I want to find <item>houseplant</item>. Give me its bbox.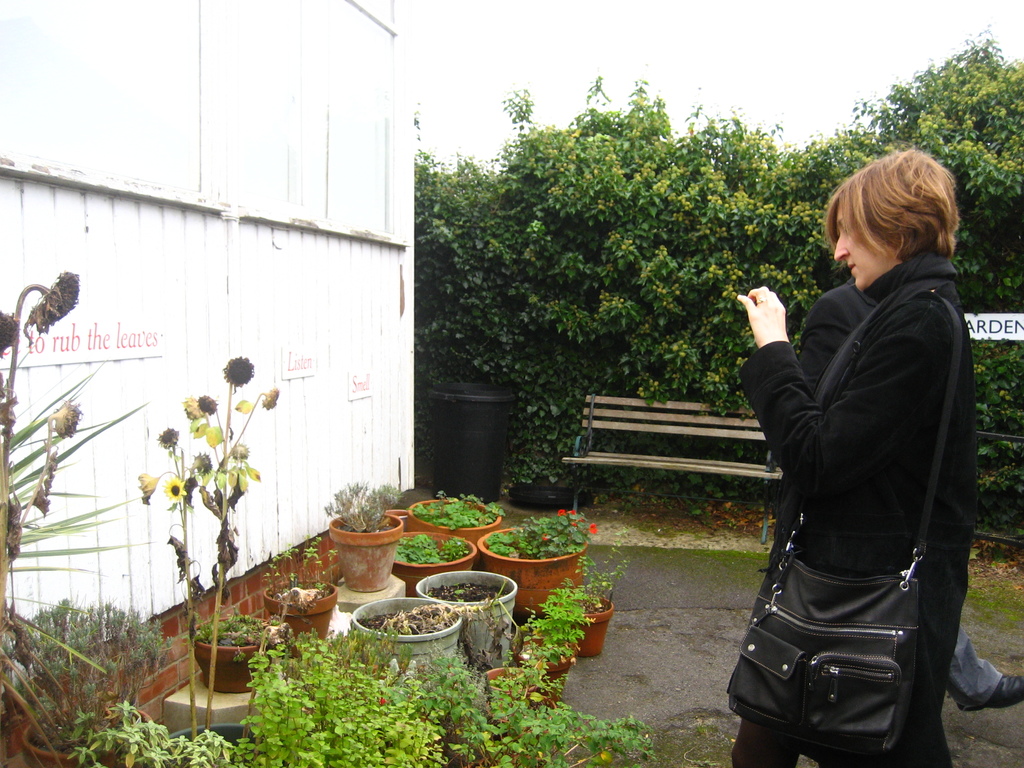
box(6, 590, 174, 767).
